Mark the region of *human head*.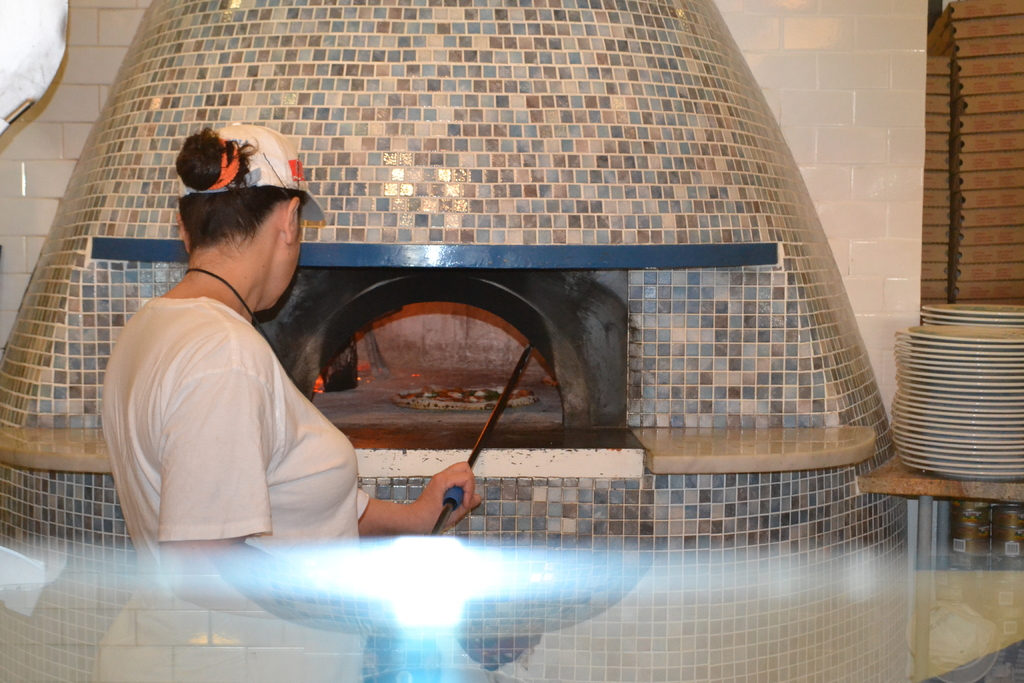
Region: {"x1": 168, "y1": 139, "x2": 318, "y2": 315}.
